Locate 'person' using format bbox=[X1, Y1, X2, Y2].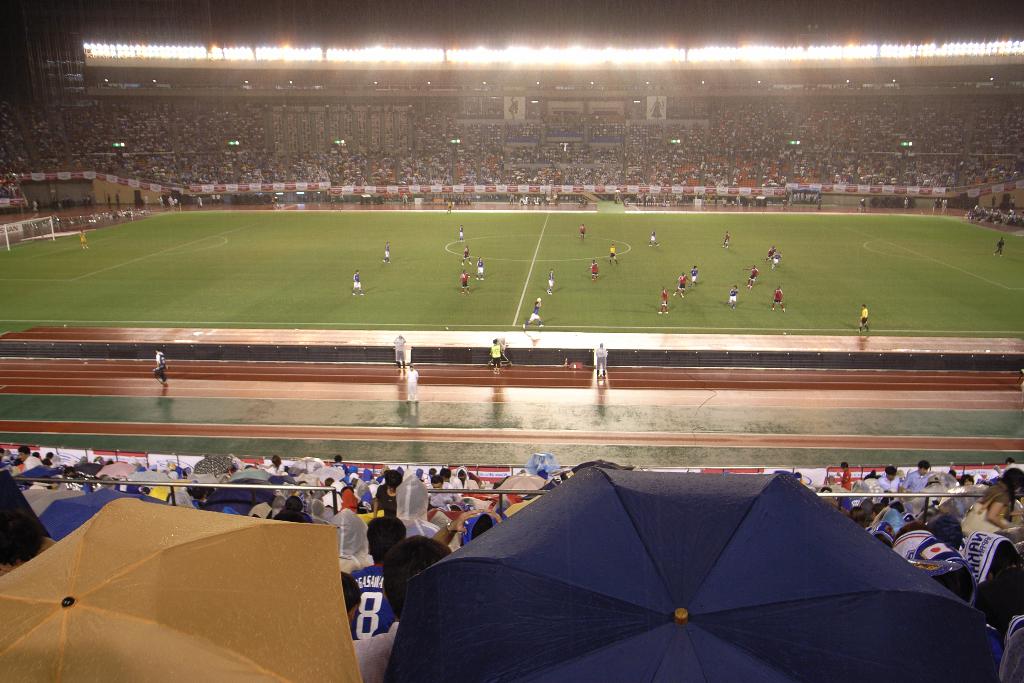
bbox=[460, 241, 471, 267].
